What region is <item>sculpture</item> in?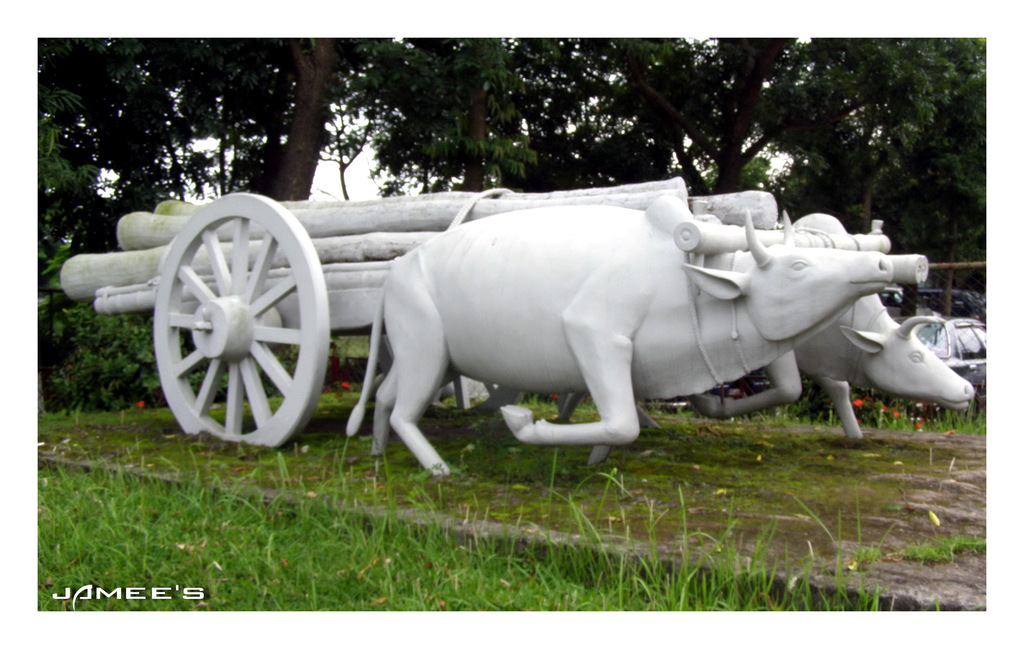
crop(557, 208, 977, 469).
